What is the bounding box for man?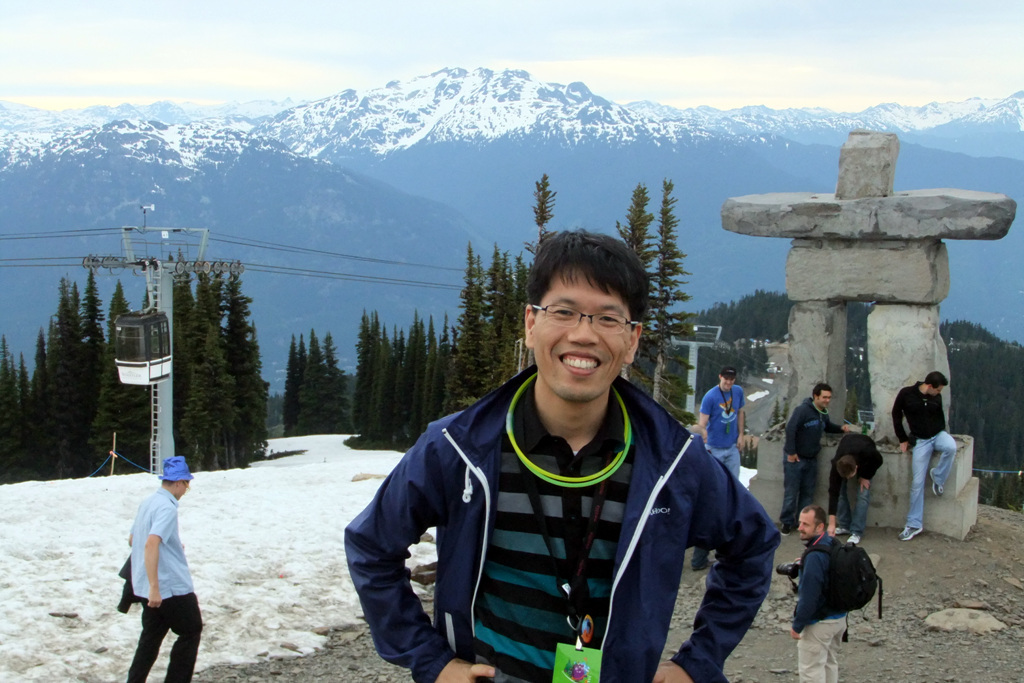
bbox=(779, 501, 851, 682).
